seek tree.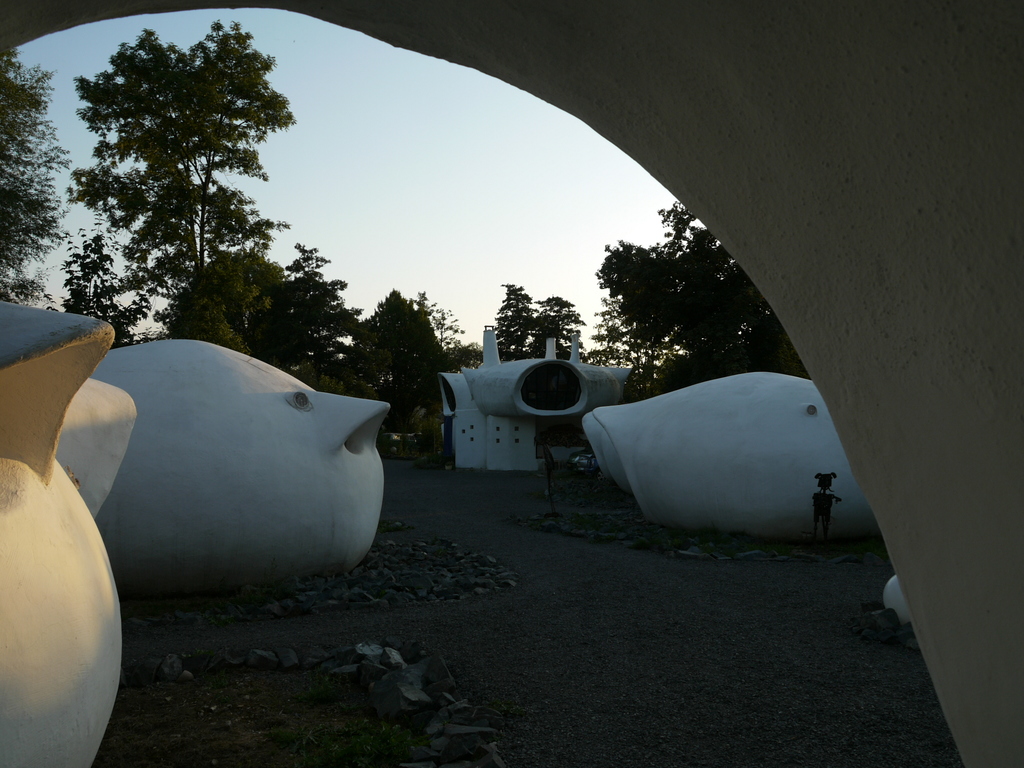
<bbox>301, 290, 476, 462</bbox>.
